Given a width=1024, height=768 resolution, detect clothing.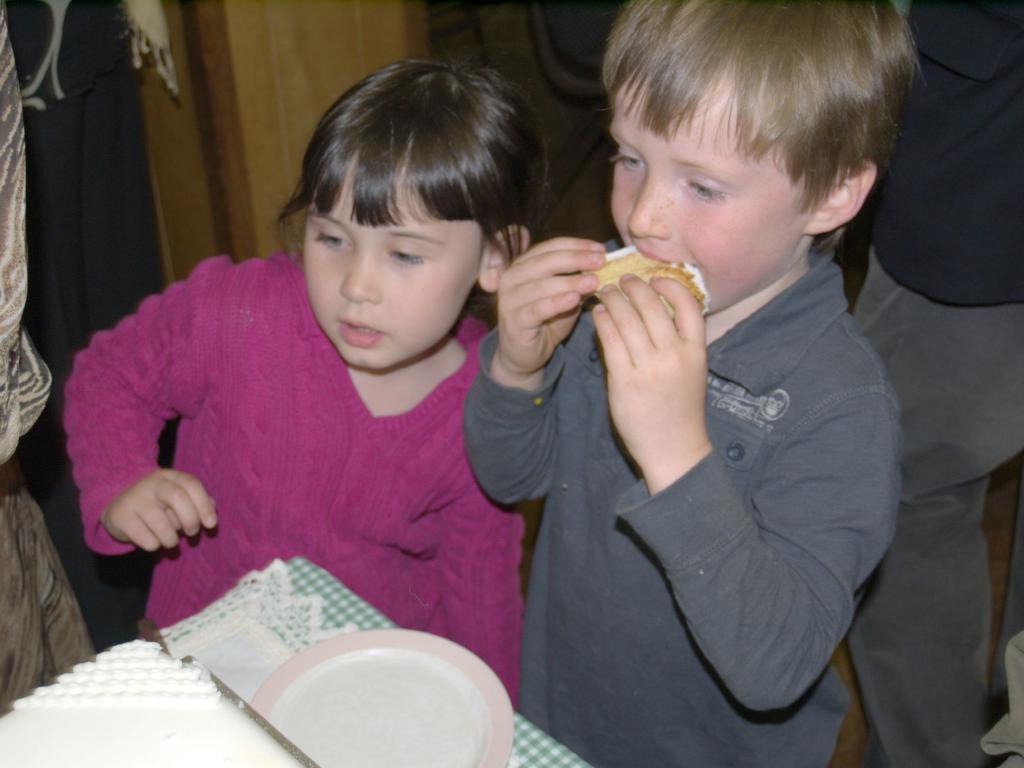
bbox=(464, 252, 919, 767).
